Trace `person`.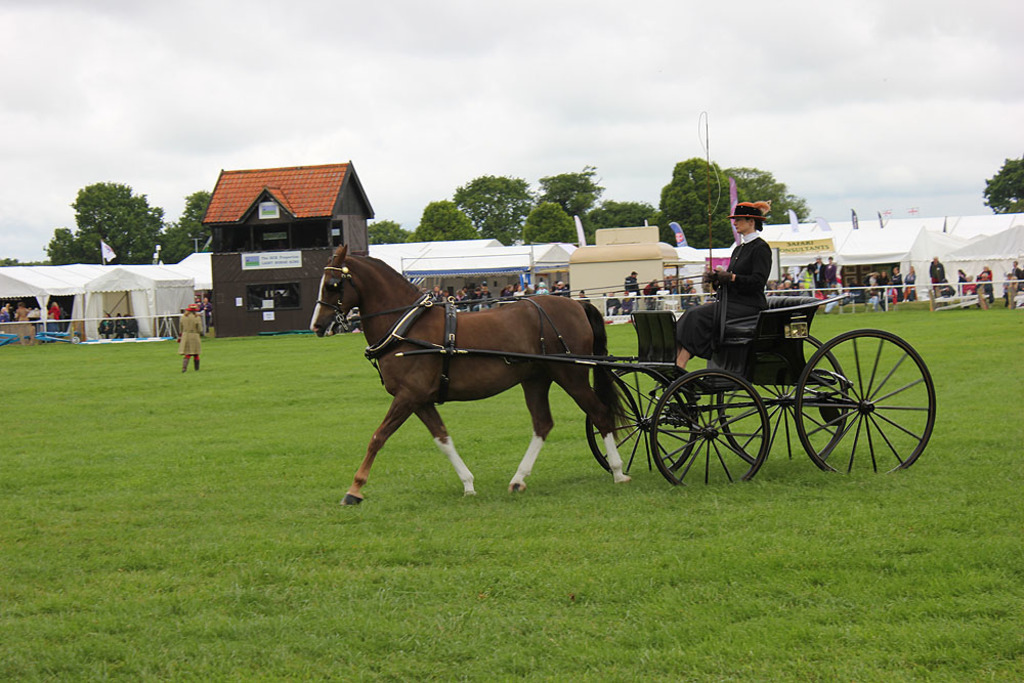
Traced to region(574, 289, 587, 304).
